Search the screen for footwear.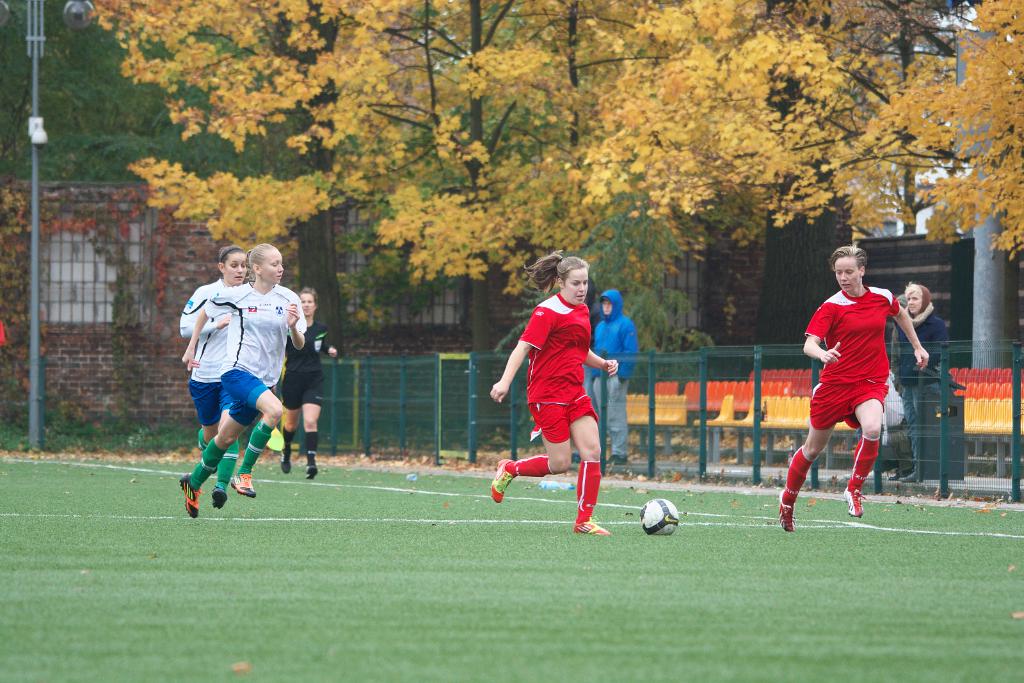
Found at bbox(489, 458, 514, 504).
